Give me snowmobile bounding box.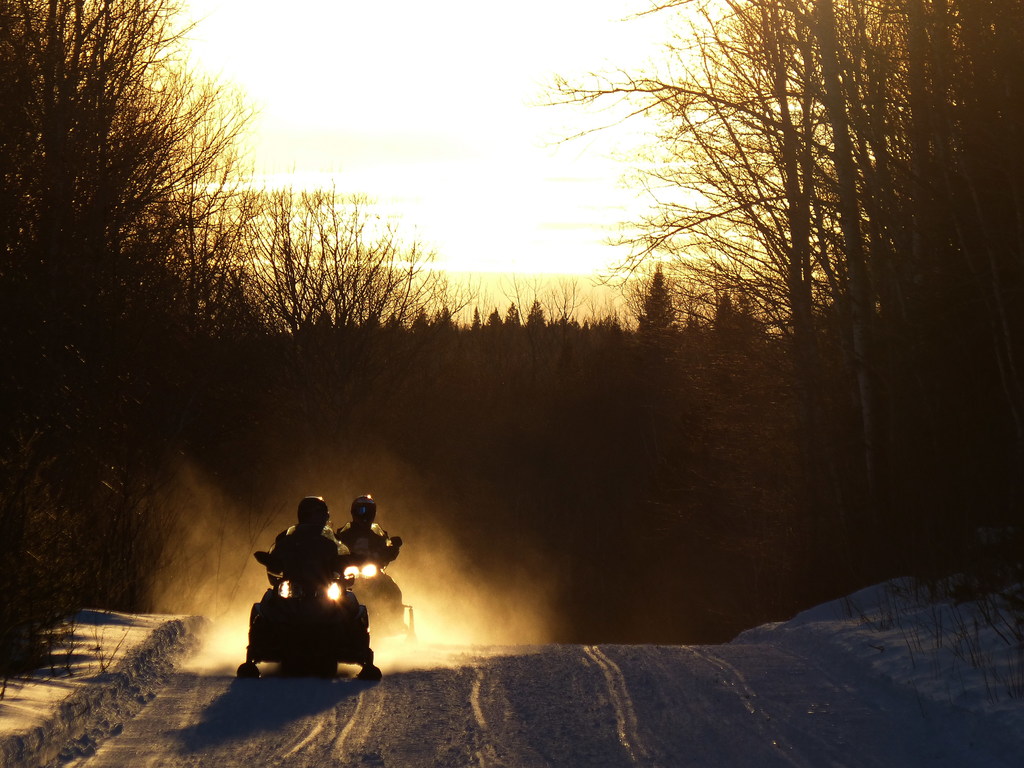
Rect(340, 535, 417, 646).
